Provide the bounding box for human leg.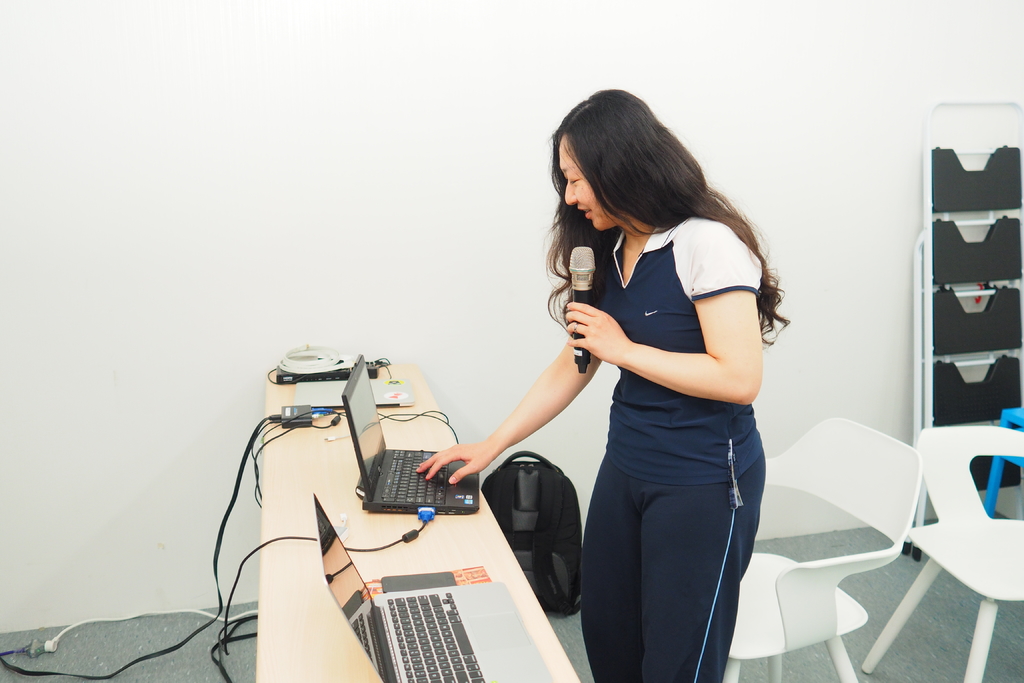
left=579, top=478, right=637, bottom=682.
